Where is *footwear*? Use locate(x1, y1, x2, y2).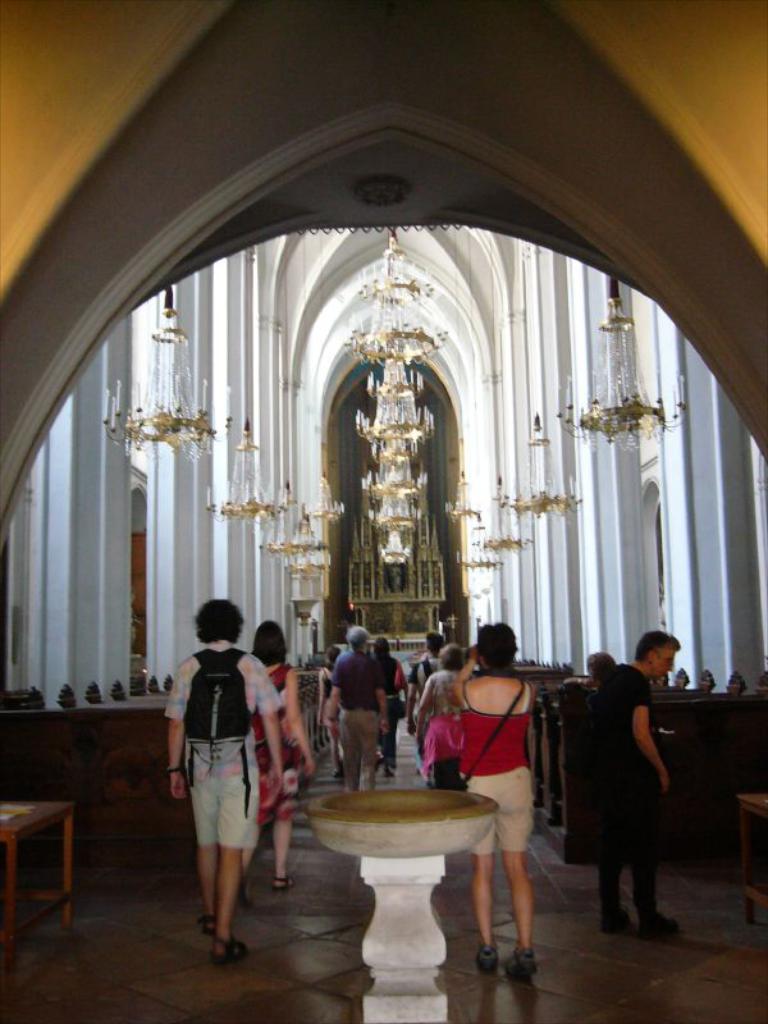
locate(605, 902, 632, 932).
